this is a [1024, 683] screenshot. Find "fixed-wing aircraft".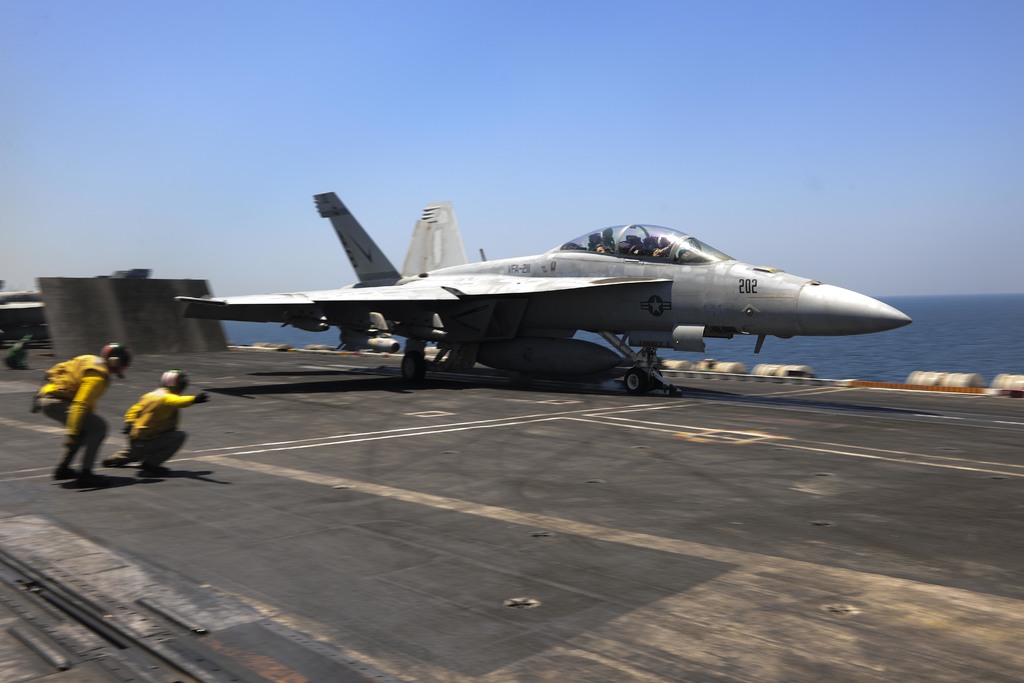
Bounding box: BBox(157, 193, 911, 392).
